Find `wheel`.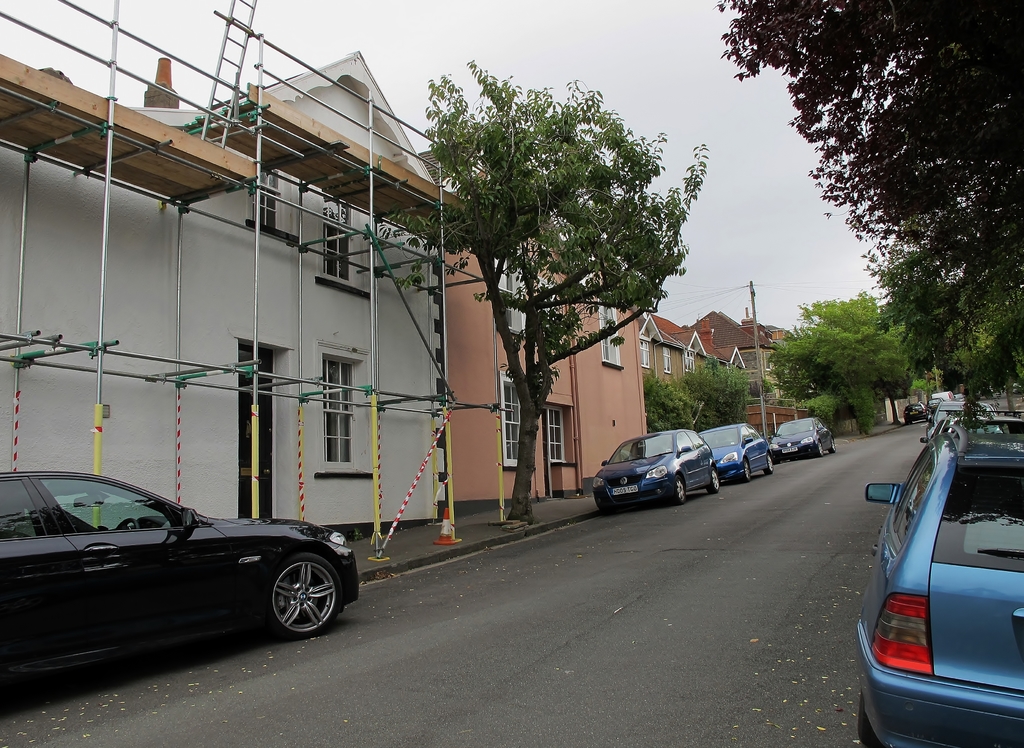
763/454/772/473.
